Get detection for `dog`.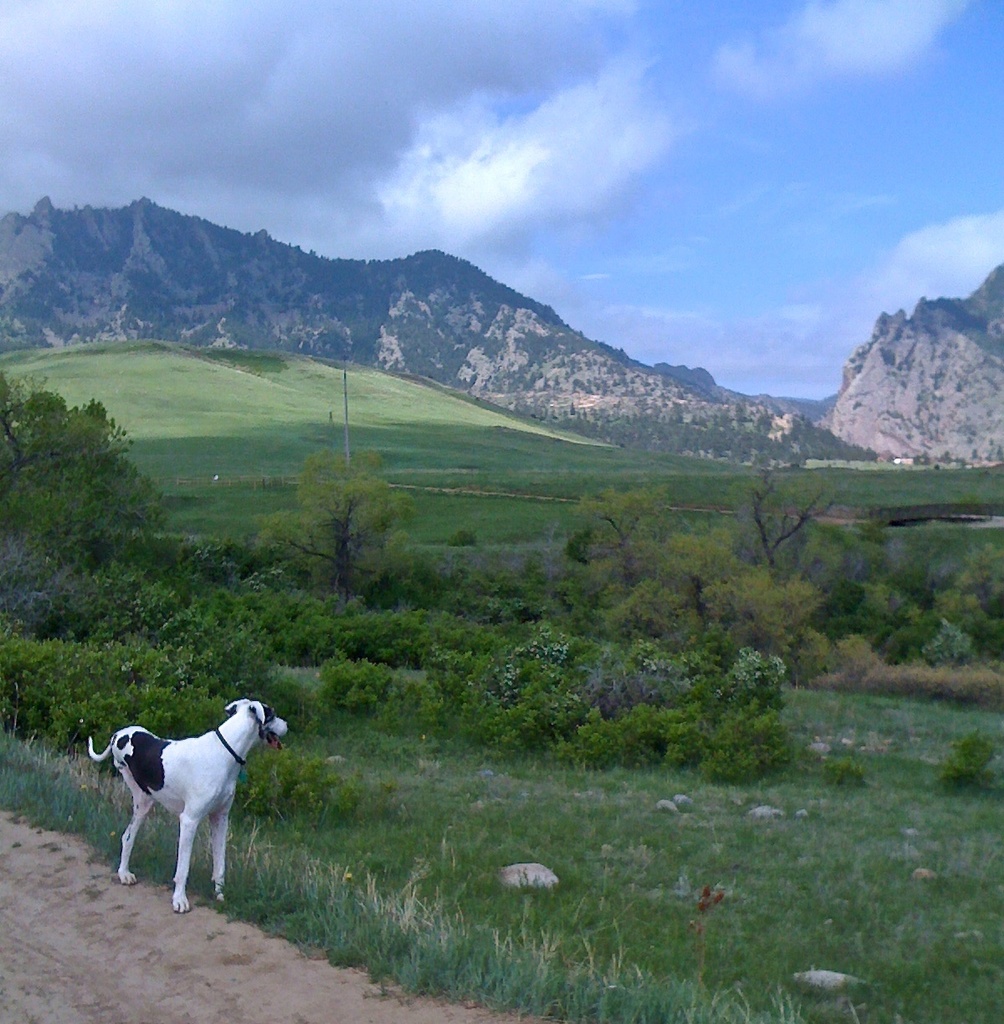
Detection: bbox=[85, 700, 286, 915].
